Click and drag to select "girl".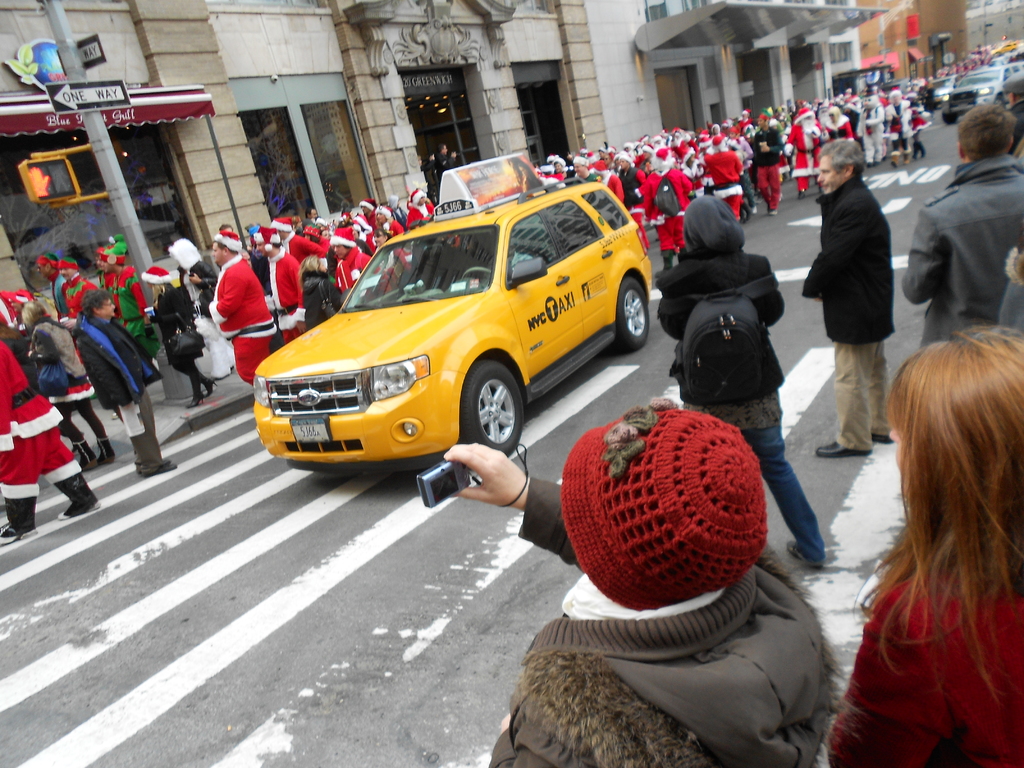
Selection: bbox=(168, 240, 215, 317).
